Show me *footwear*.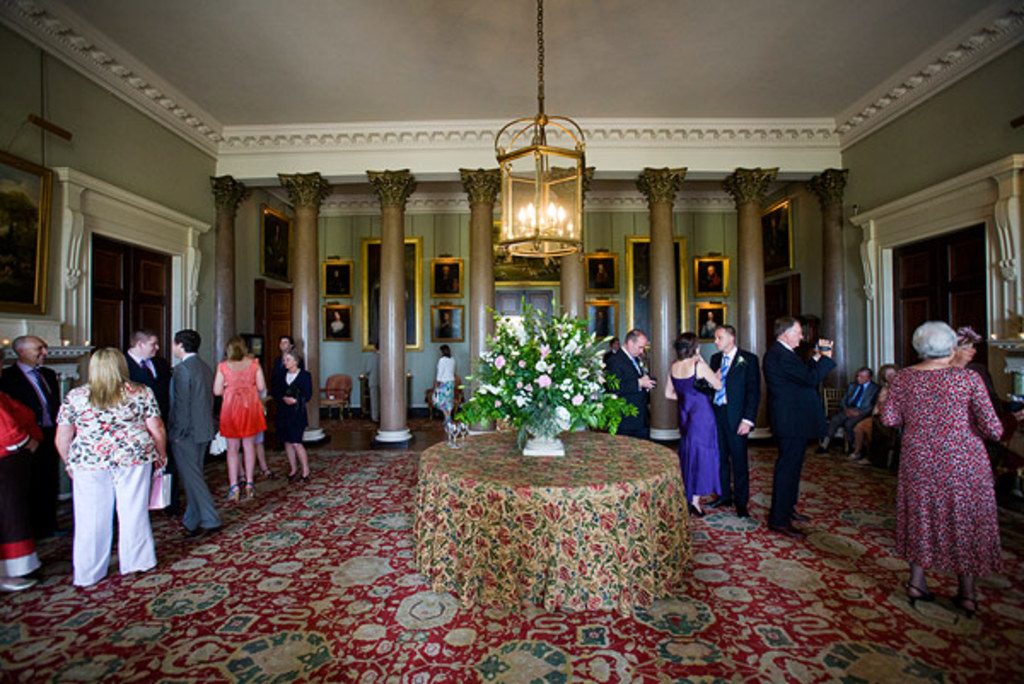
*footwear* is here: pyautogui.locateOnScreen(905, 585, 937, 607).
